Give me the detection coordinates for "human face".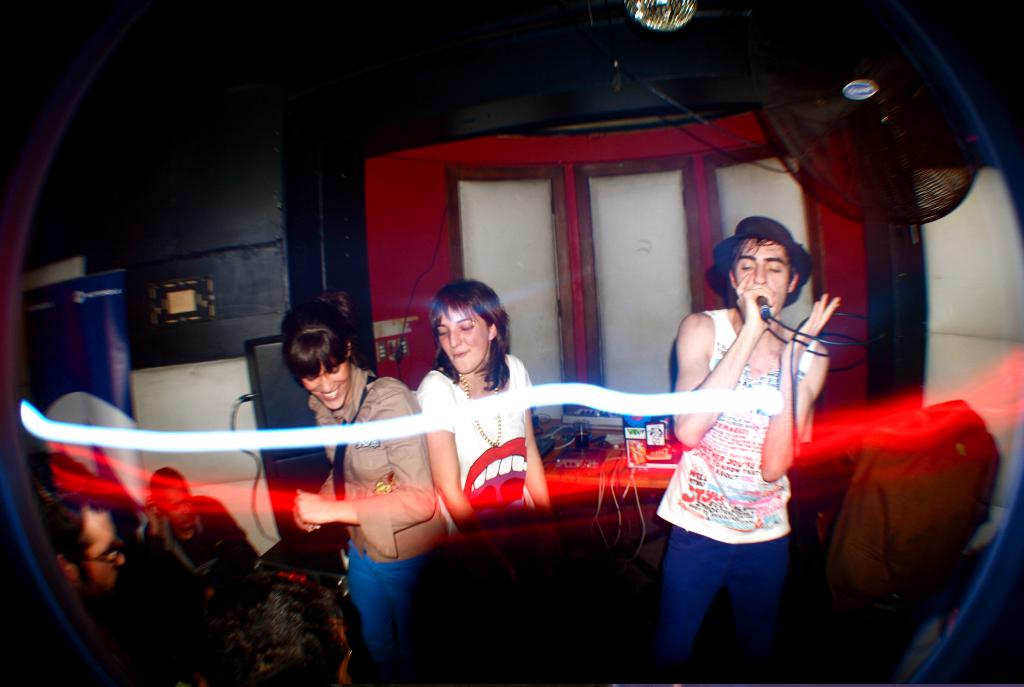
locate(437, 307, 487, 374).
